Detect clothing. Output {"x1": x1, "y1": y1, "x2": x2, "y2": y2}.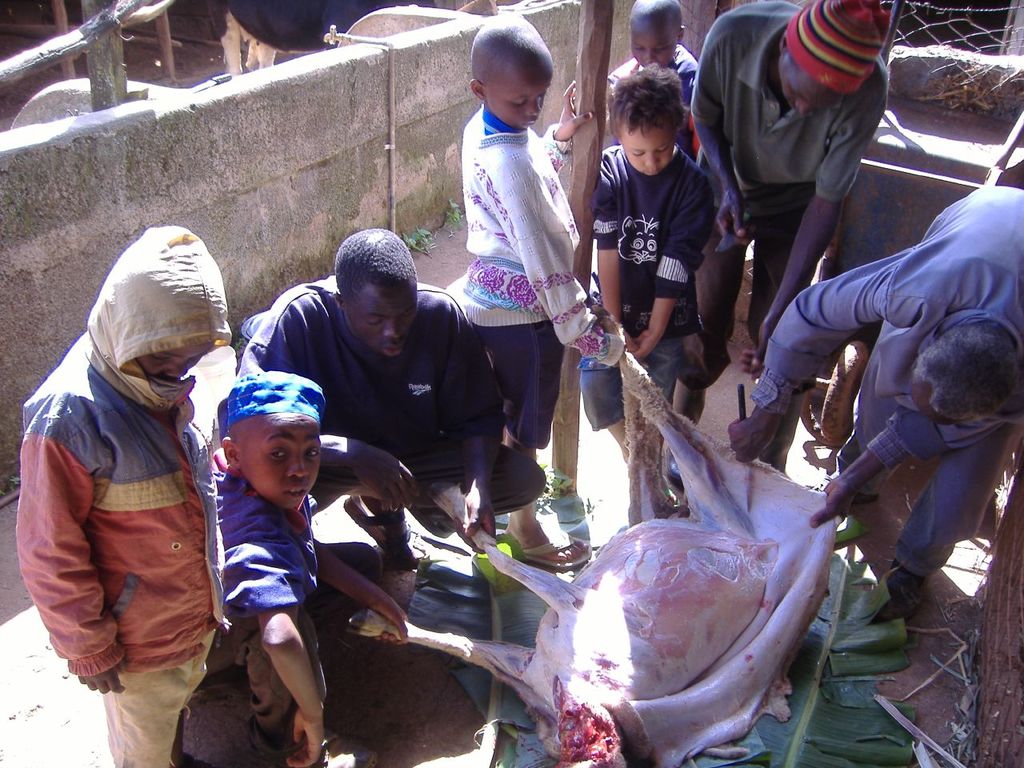
{"x1": 752, "y1": 188, "x2": 1023, "y2": 578}.
